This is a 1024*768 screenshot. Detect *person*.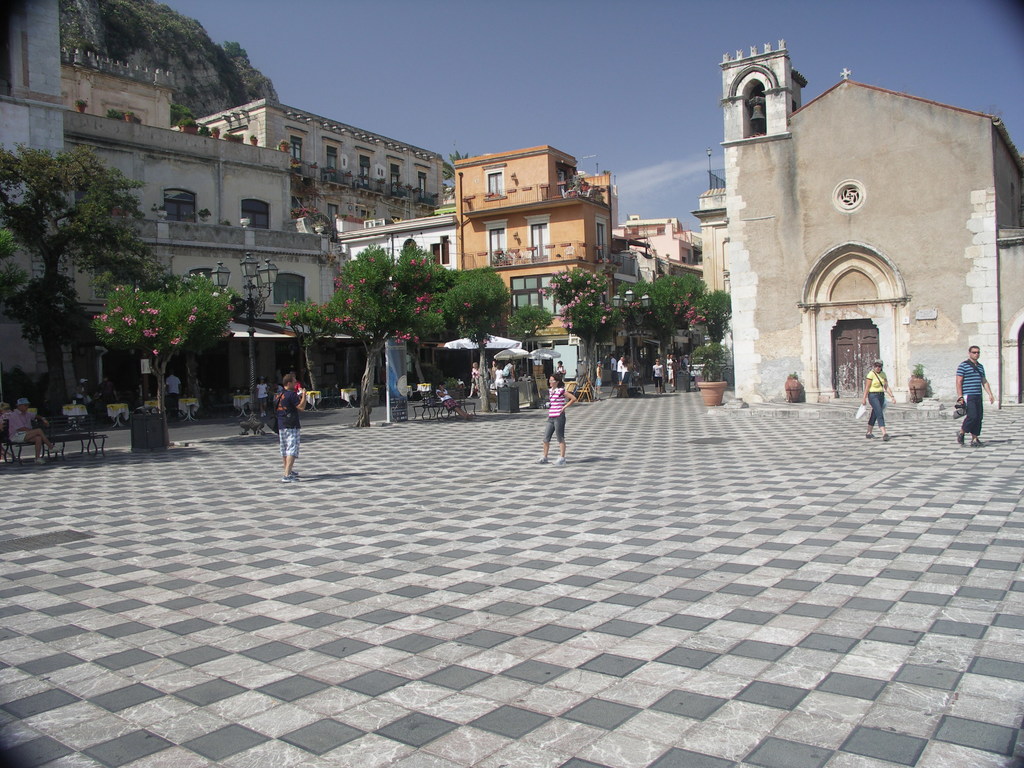
box=[252, 376, 268, 420].
